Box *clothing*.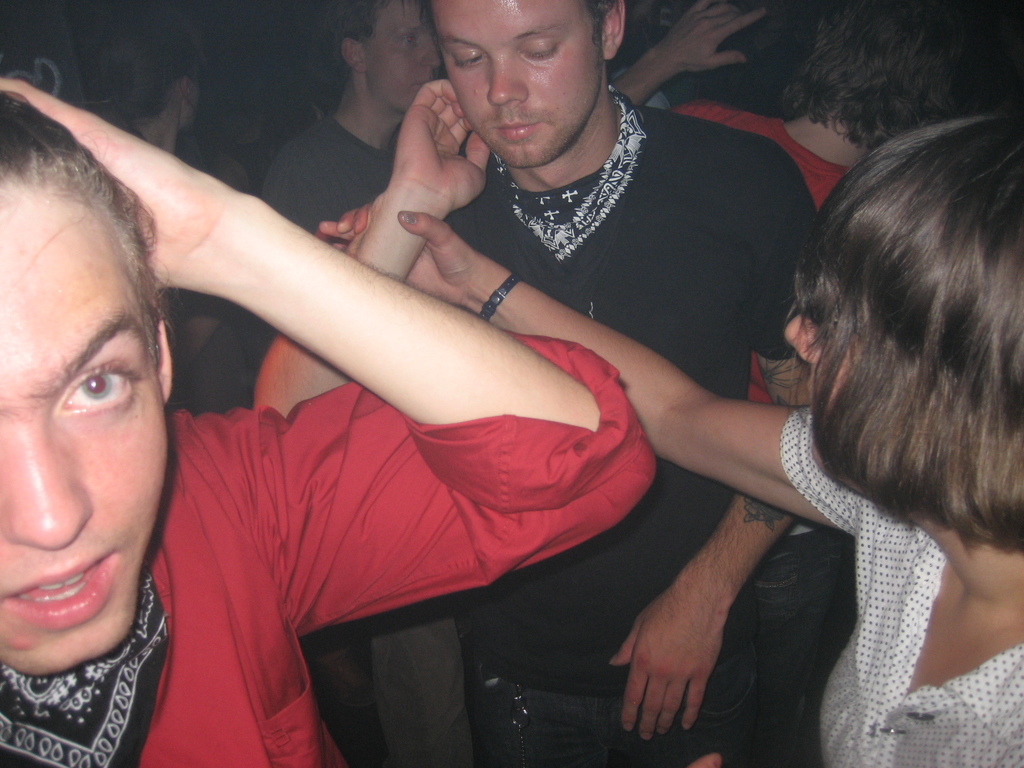
l=675, t=98, r=850, b=402.
